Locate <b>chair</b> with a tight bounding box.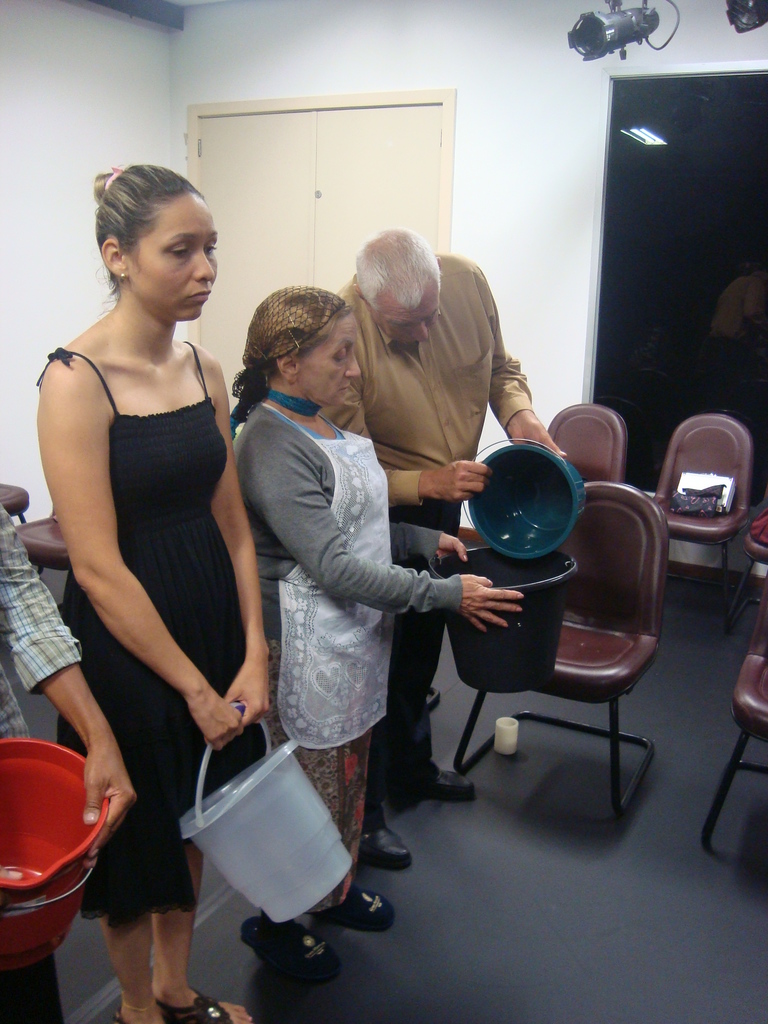
box(0, 485, 44, 578).
